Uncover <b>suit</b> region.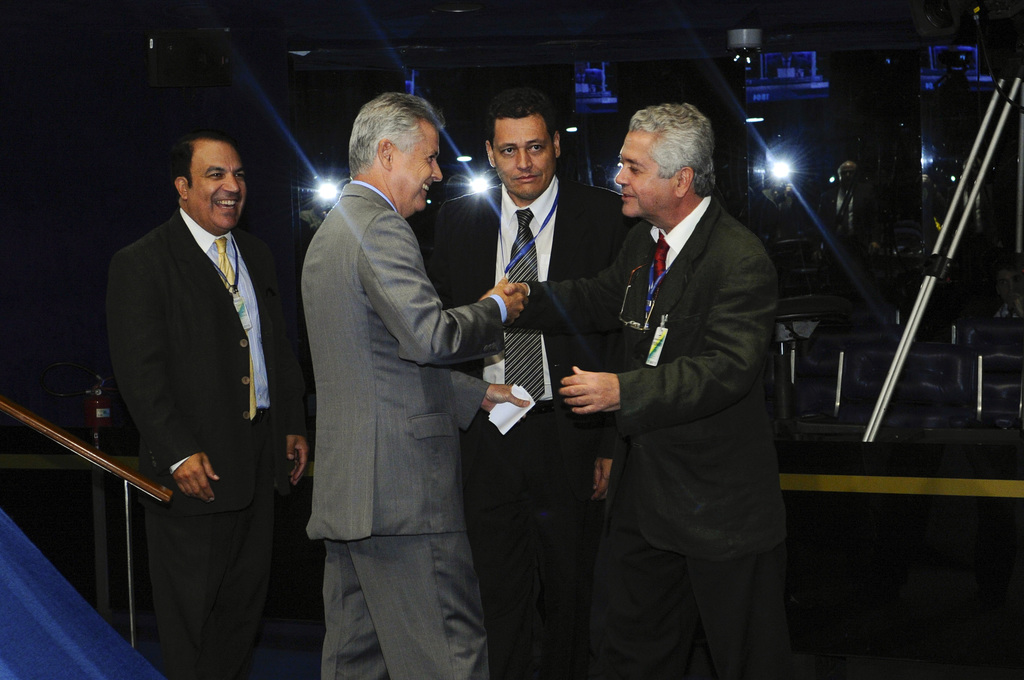
Uncovered: pyautogui.locateOnScreen(426, 173, 646, 679).
